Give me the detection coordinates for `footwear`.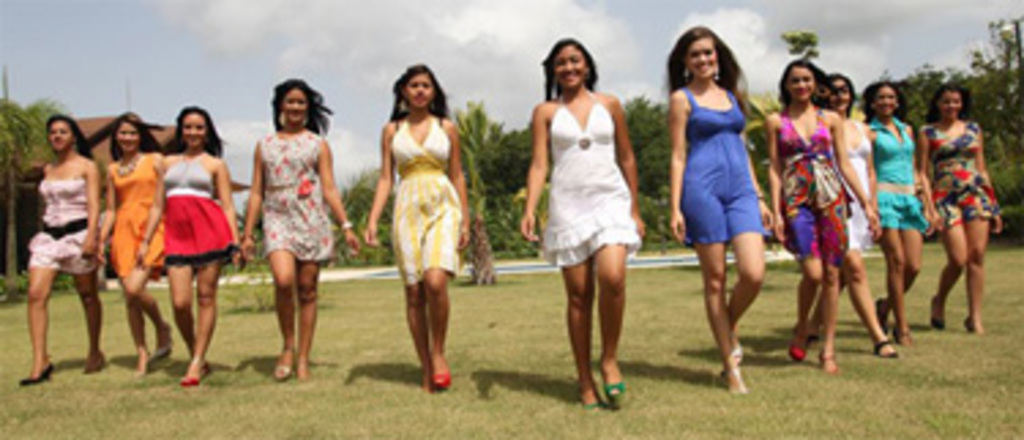
792/333/808/361.
